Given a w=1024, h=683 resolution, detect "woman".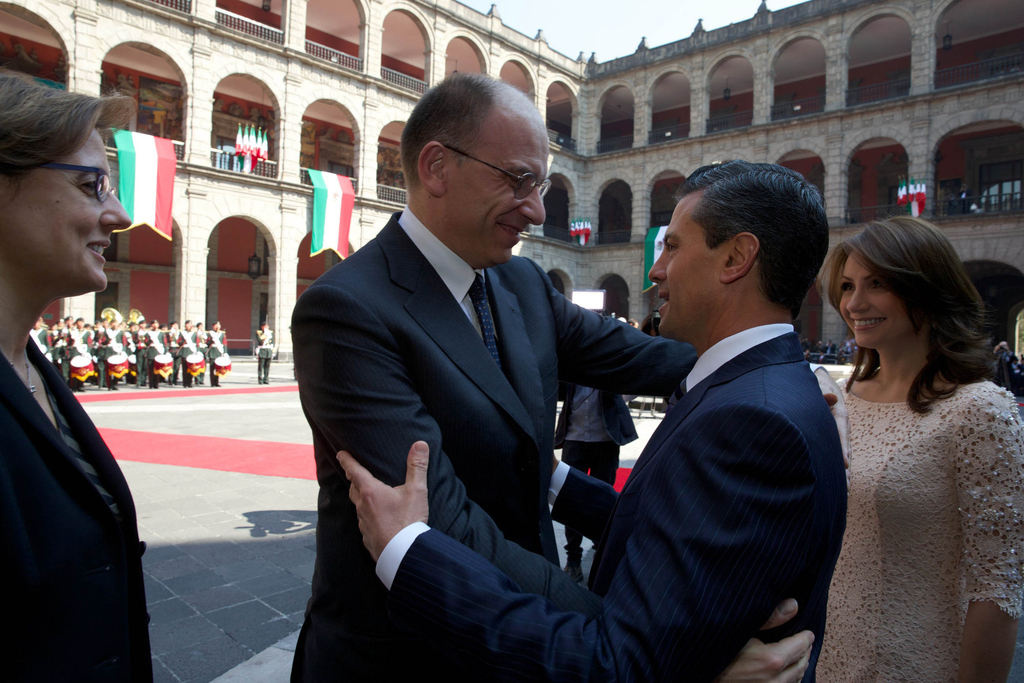
region(0, 65, 144, 682).
